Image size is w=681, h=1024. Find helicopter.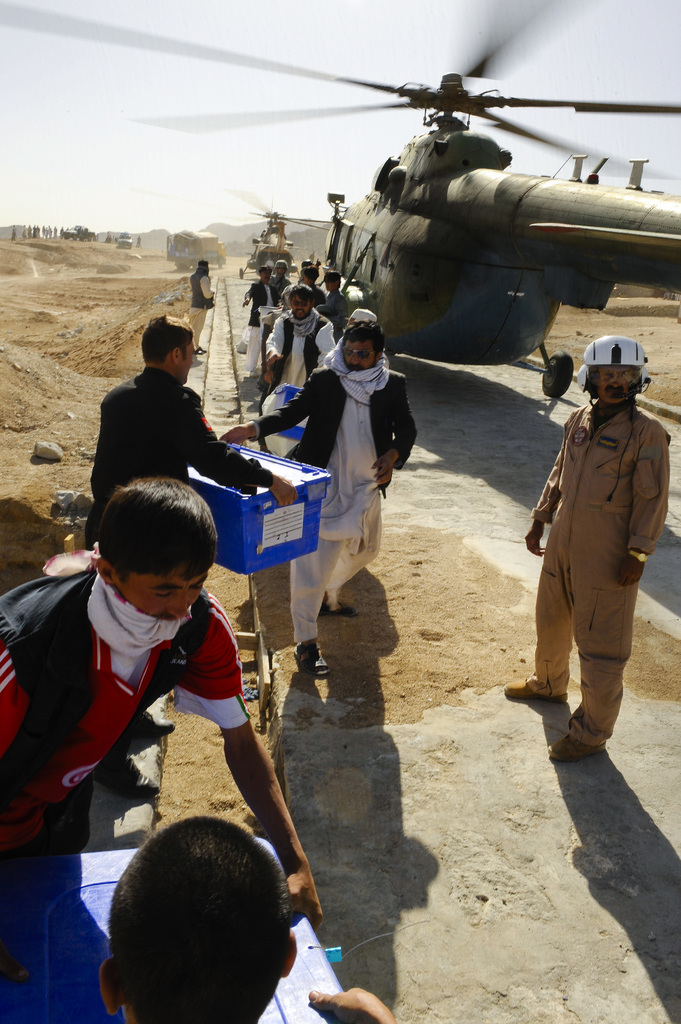
pyautogui.locateOnScreen(106, 16, 680, 392).
